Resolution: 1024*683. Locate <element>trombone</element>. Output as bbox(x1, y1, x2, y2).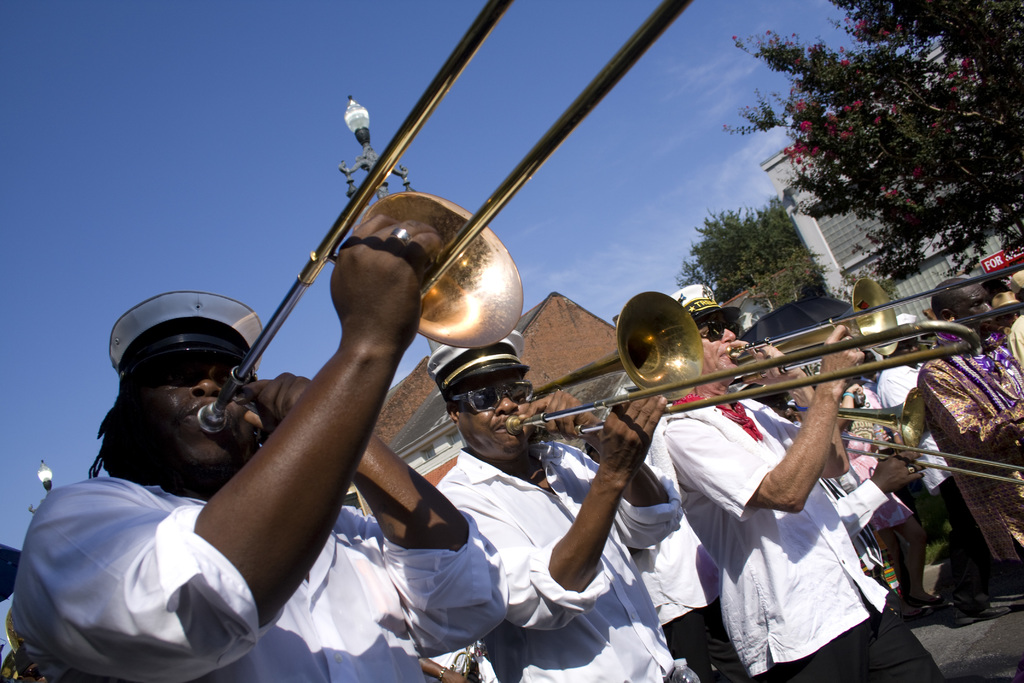
bbox(198, 0, 692, 436).
